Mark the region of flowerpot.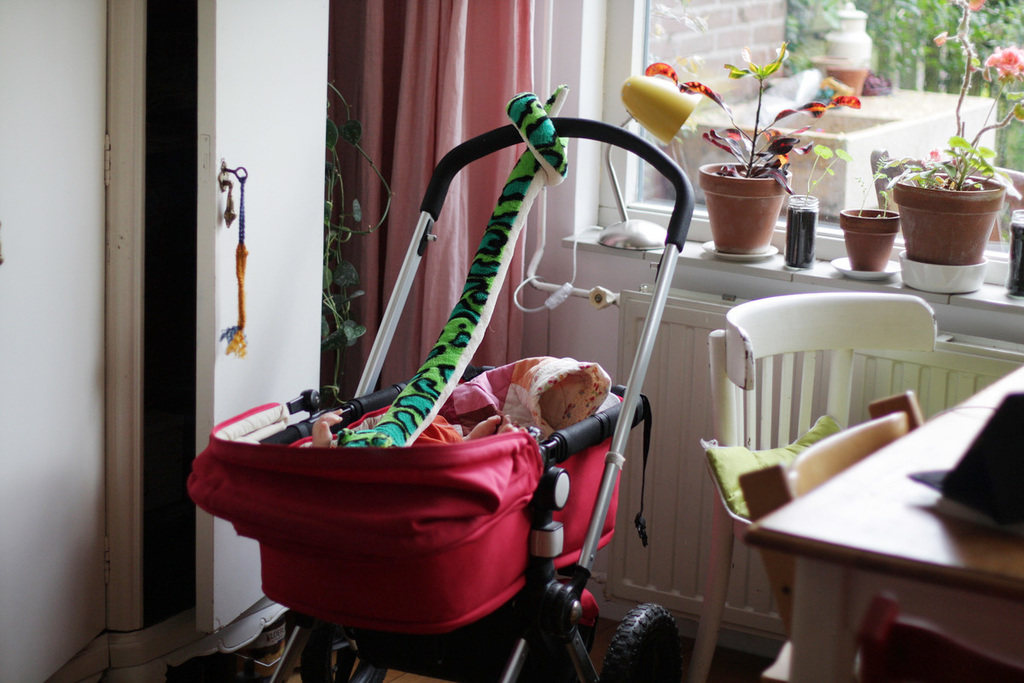
Region: 697,162,791,253.
